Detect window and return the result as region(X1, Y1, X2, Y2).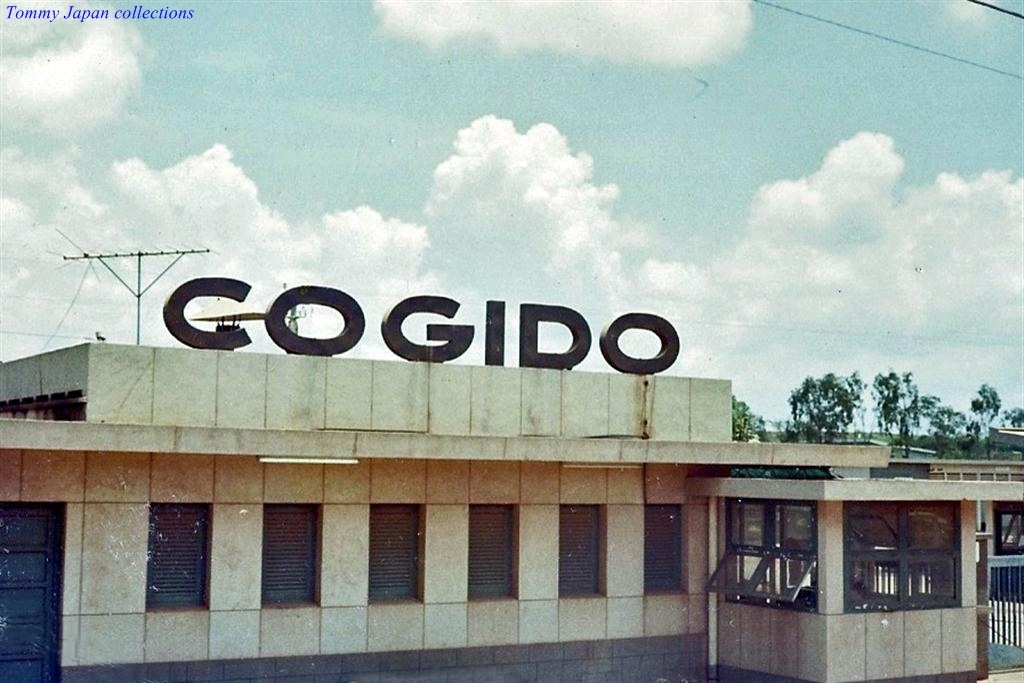
region(566, 509, 601, 596).
